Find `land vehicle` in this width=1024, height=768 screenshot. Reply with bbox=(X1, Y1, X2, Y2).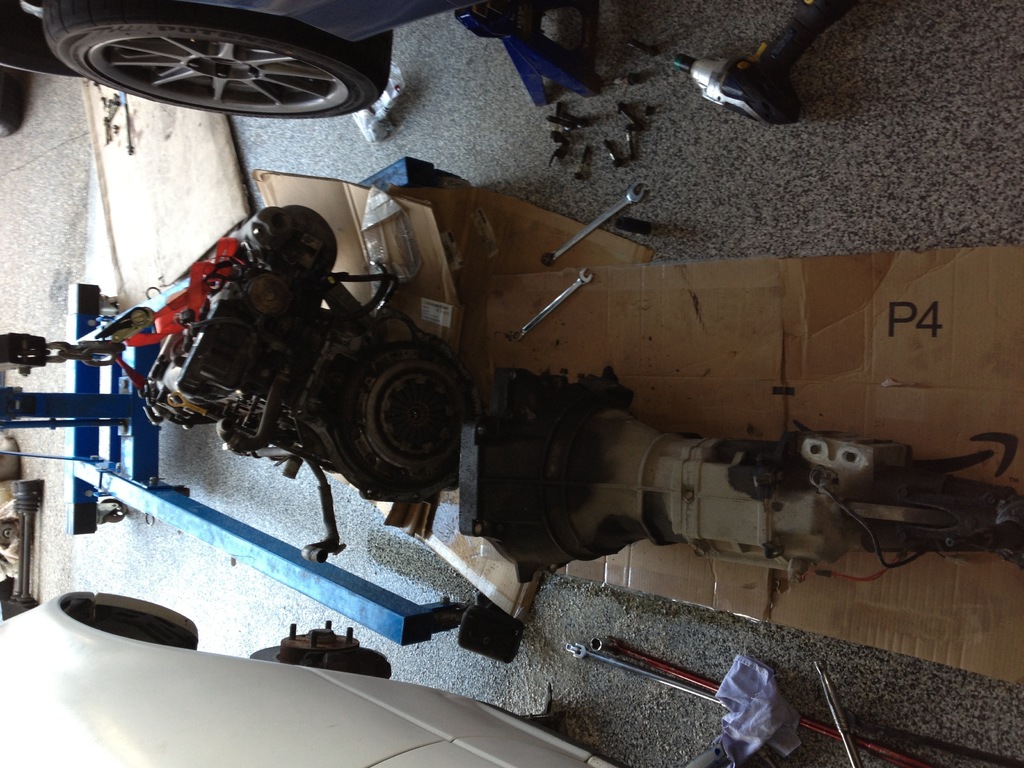
bbox=(0, 0, 481, 116).
